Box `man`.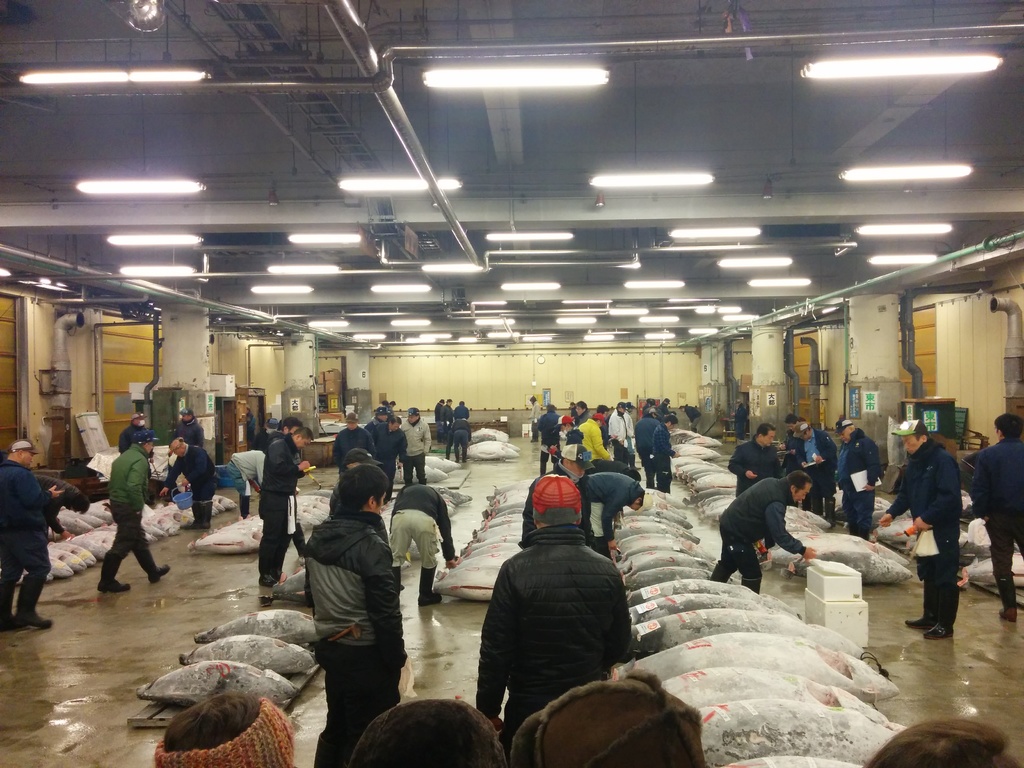
452 416 472 462.
